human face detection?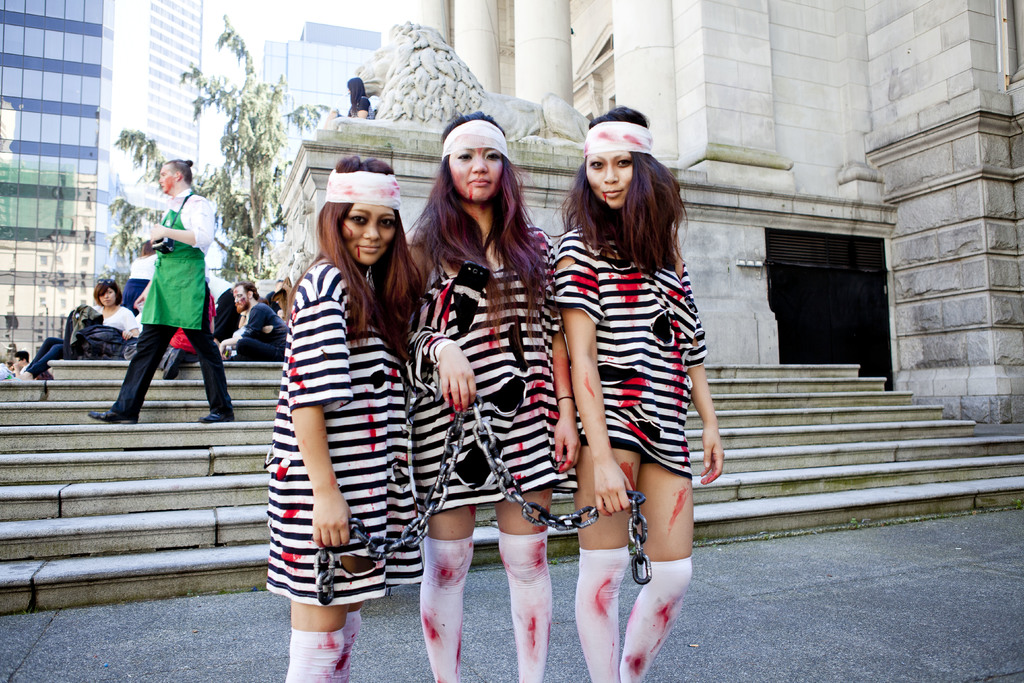
Rect(156, 160, 175, 194)
